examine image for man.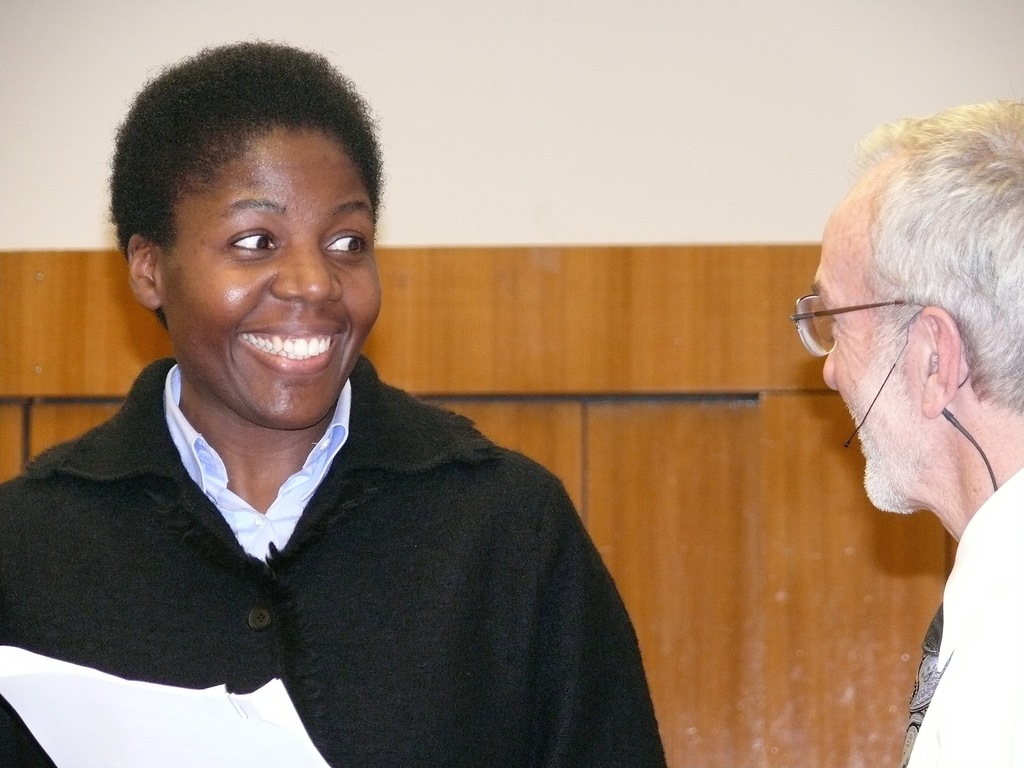
Examination result: crop(17, 84, 664, 743).
